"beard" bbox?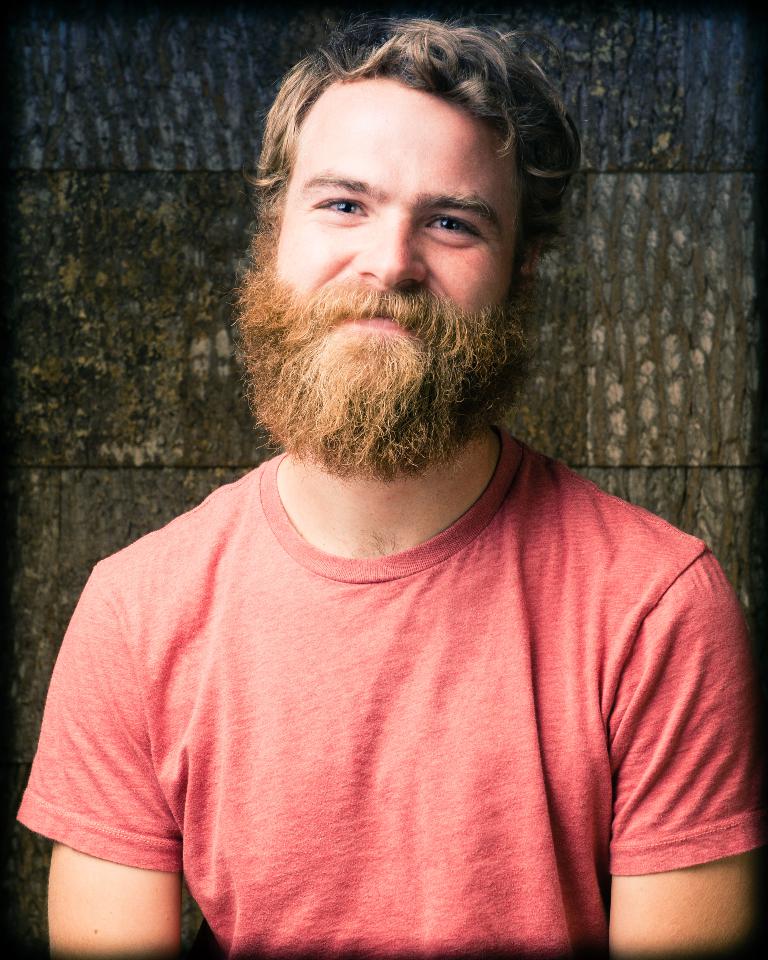
bbox=[226, 259, 536, 481]
